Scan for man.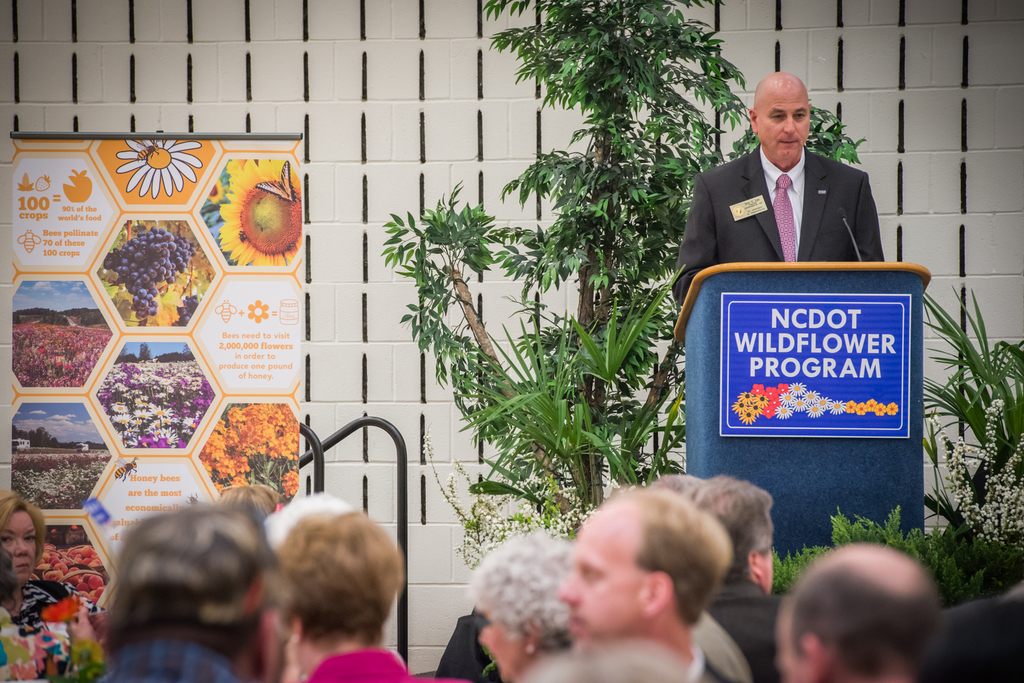
Scan result: box(769, 545, 943, 682).
